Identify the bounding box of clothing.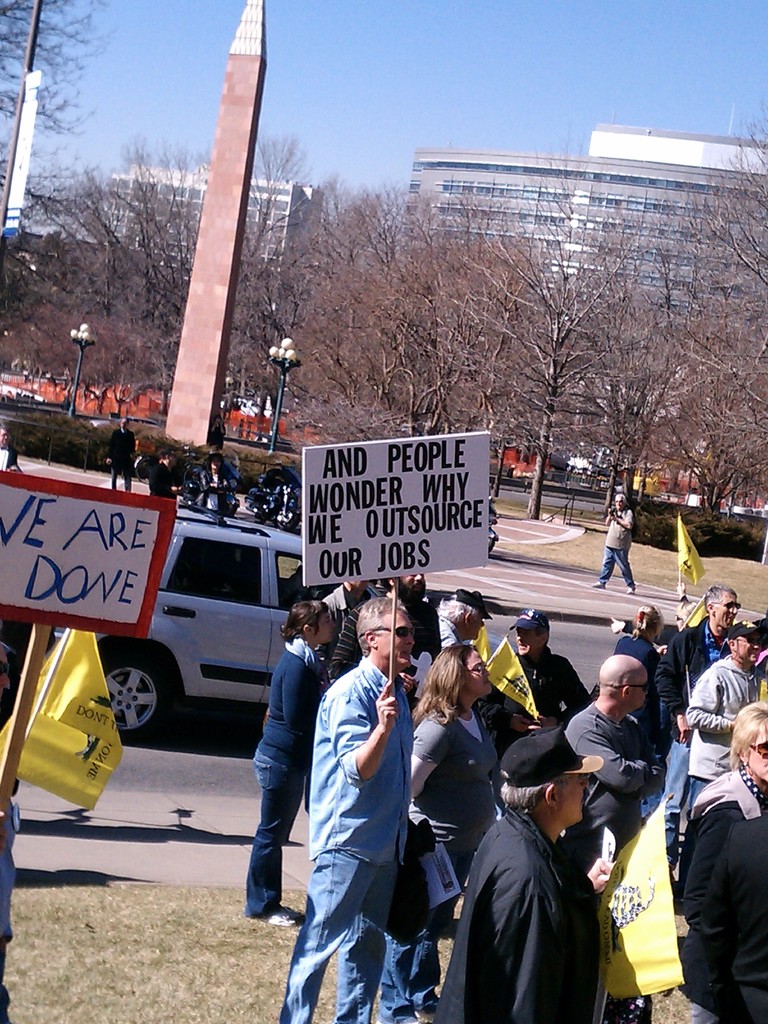
box=[250, 634, 317, 925].
